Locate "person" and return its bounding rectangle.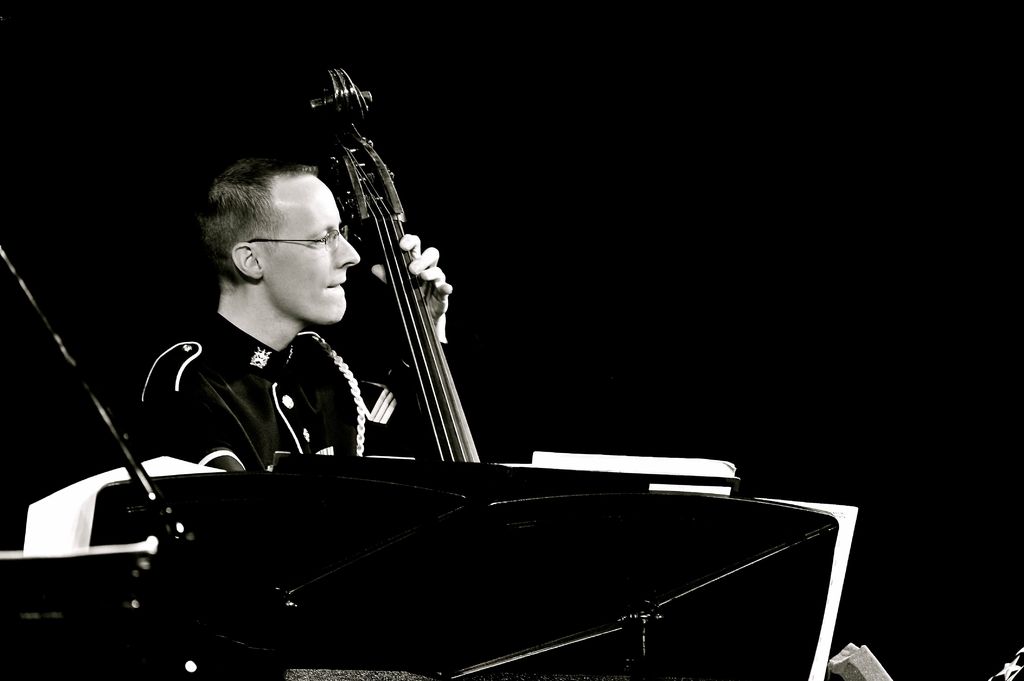
x1=116, y1=158, x2=454, y2=476.
